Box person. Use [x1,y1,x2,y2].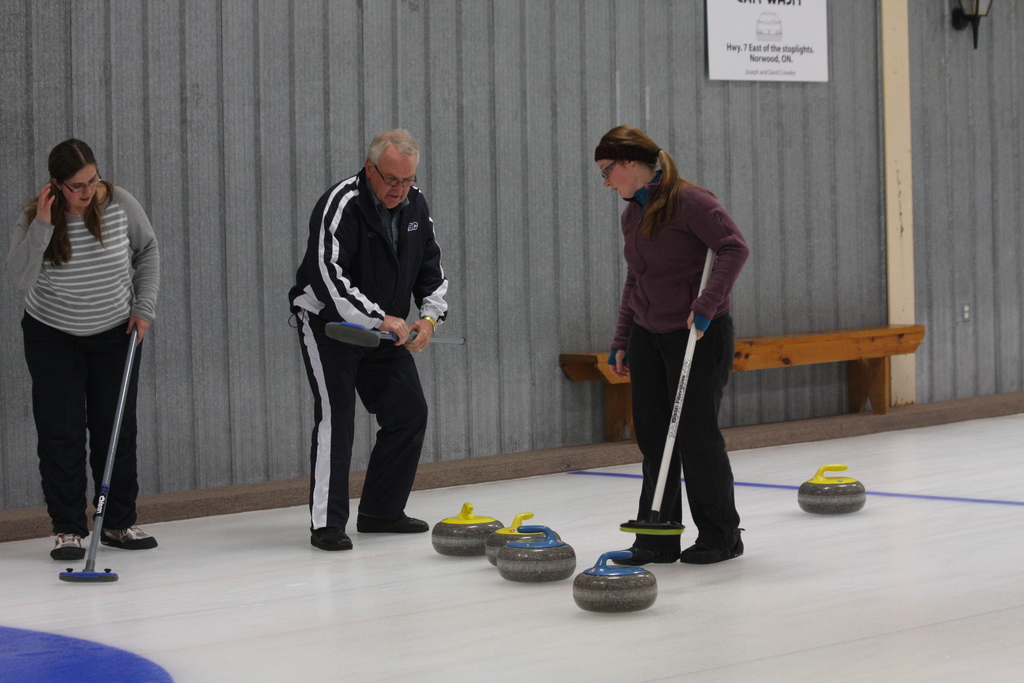
[285,128,453,550].
